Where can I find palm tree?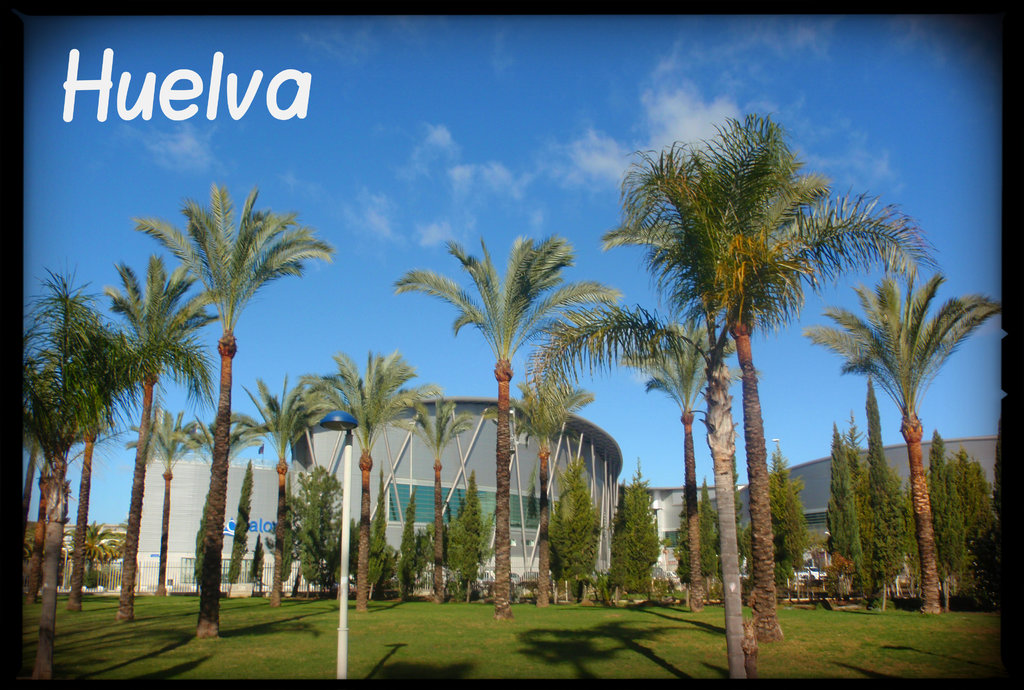
You can find it at (40,282,150,606).
